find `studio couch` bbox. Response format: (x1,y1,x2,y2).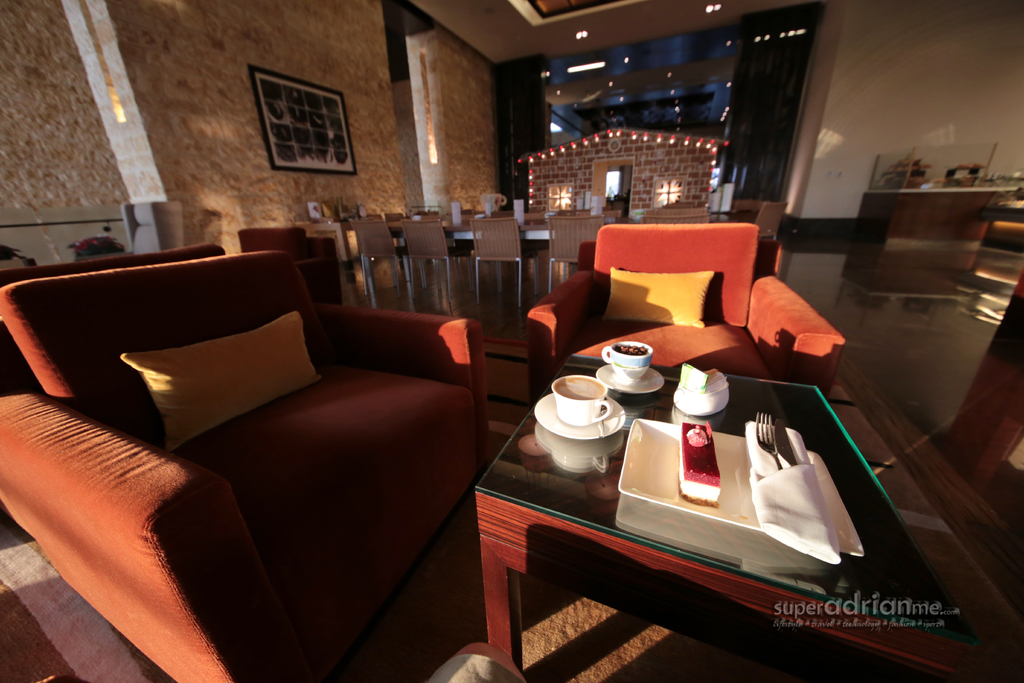
(522,224,850,402).
